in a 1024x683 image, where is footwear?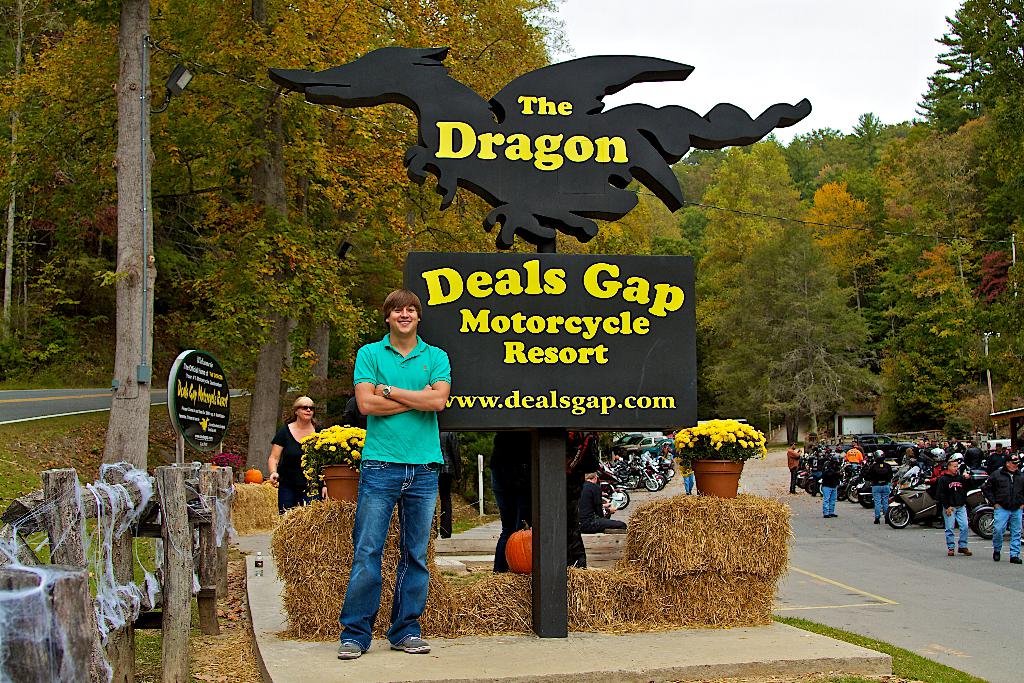
box=[874, 516, 883, 525].
